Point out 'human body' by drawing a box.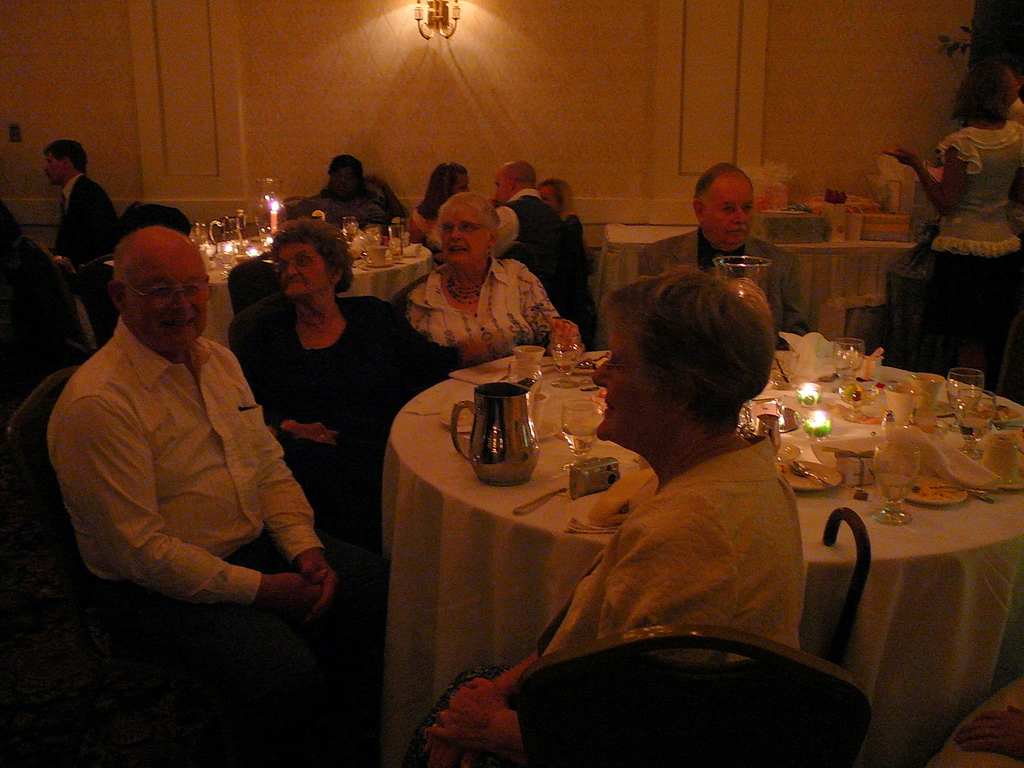
x1=402, y1=254, x2=563, y2=368.
